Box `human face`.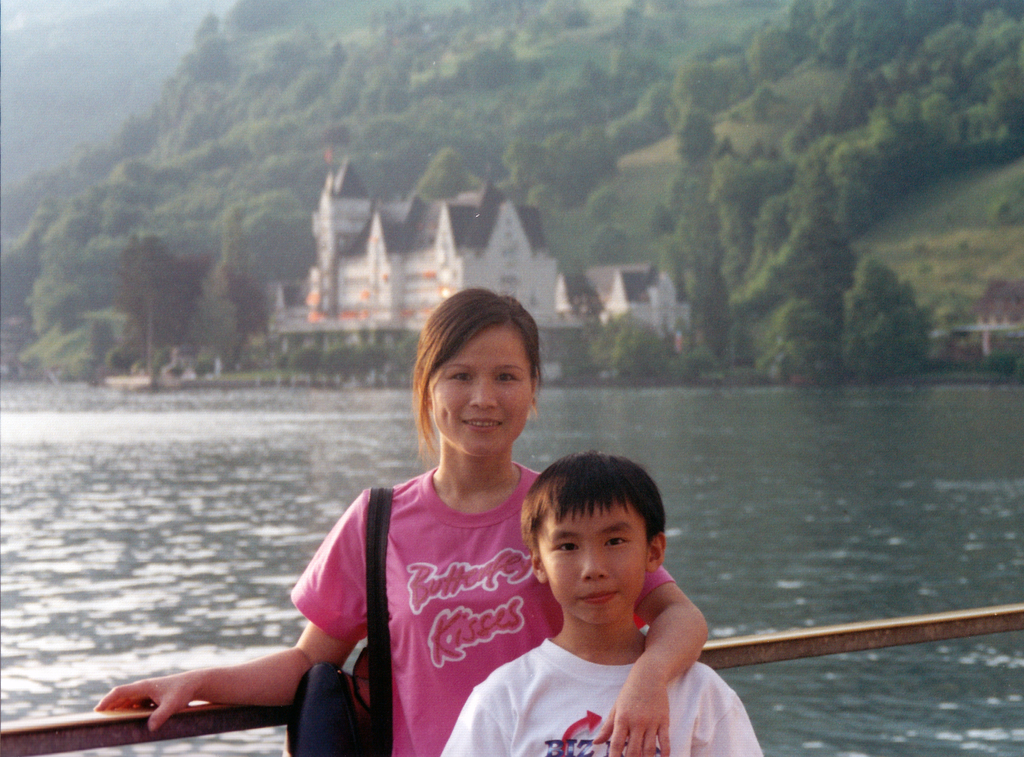
543,498,650,628.
